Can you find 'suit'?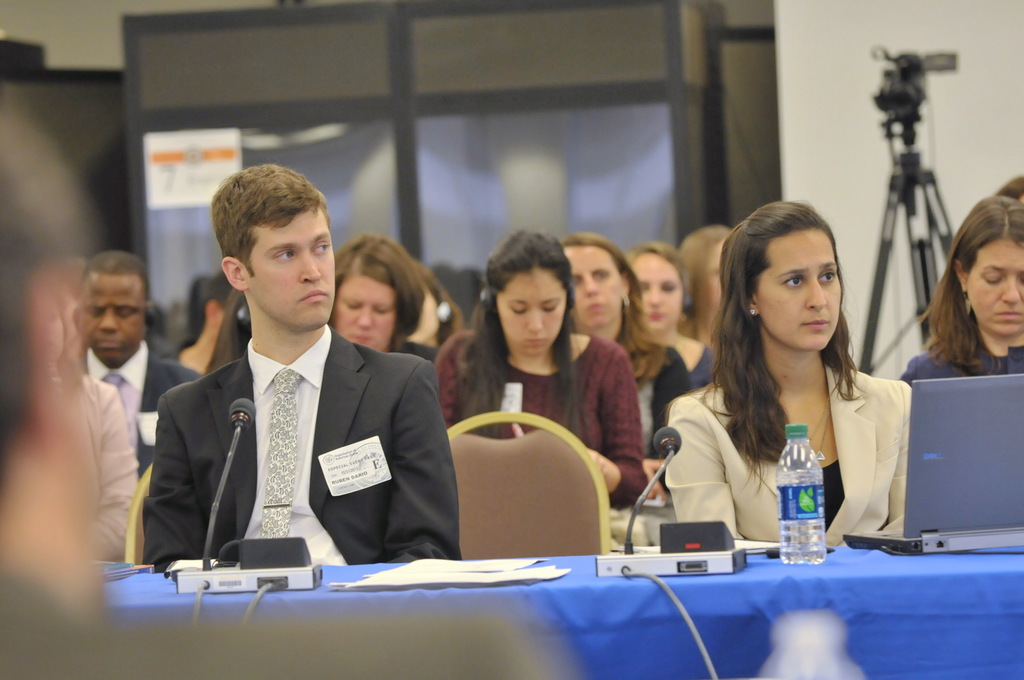
Yes, bounding box: 664,365,915,549.
